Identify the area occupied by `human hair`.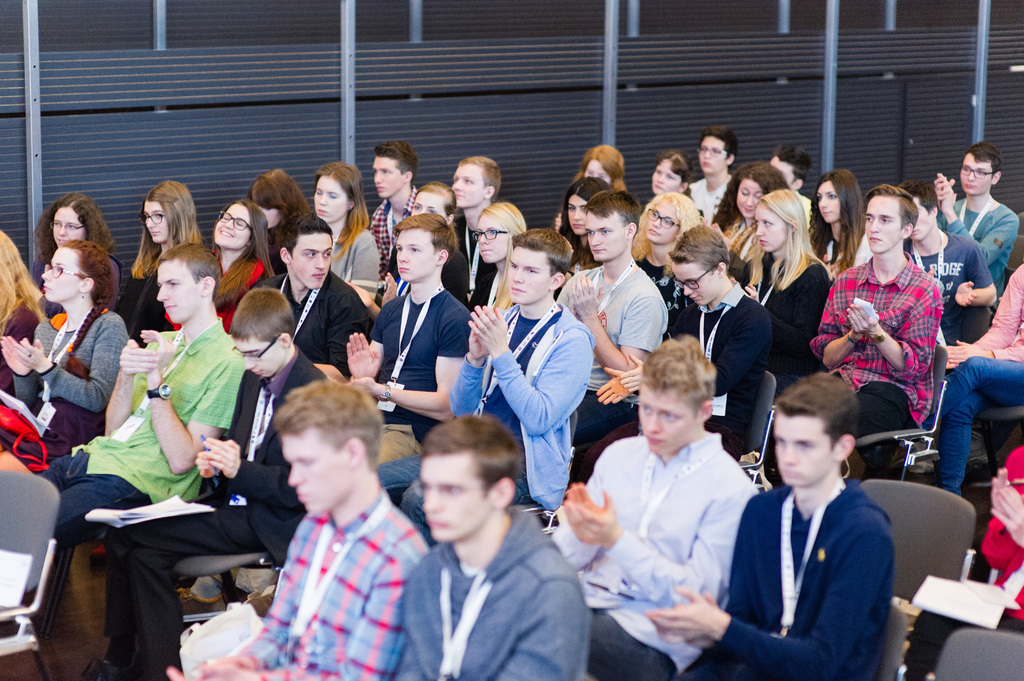
Area: {"x1": 642, "y1": 335, "x2": 714, "y2": 419}.
